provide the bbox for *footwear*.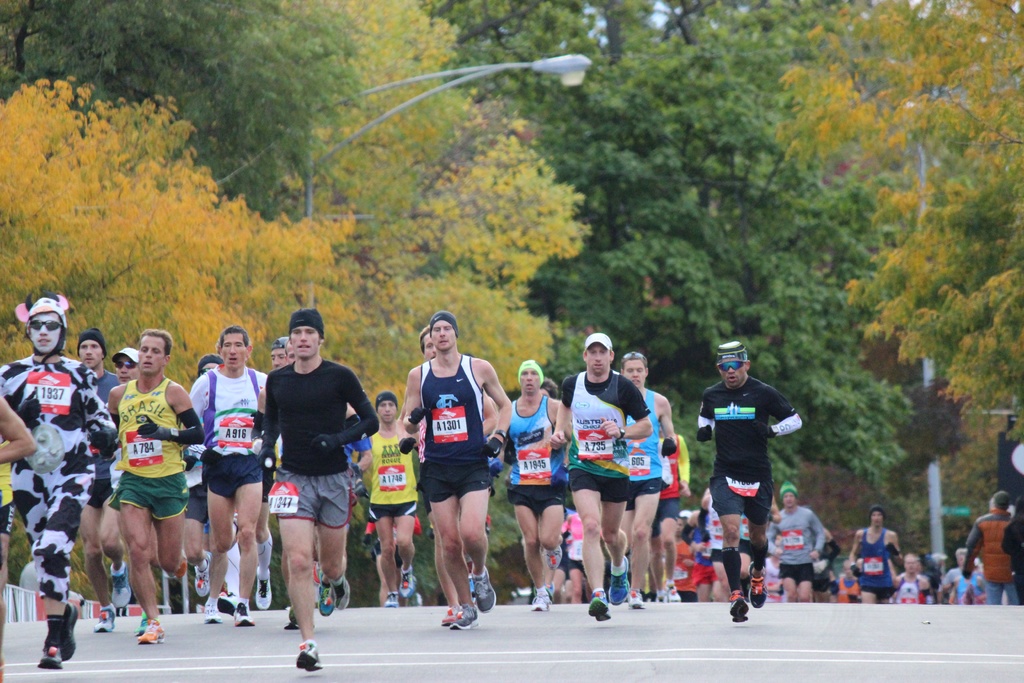
bbox=(204, 597, 223, 620).
